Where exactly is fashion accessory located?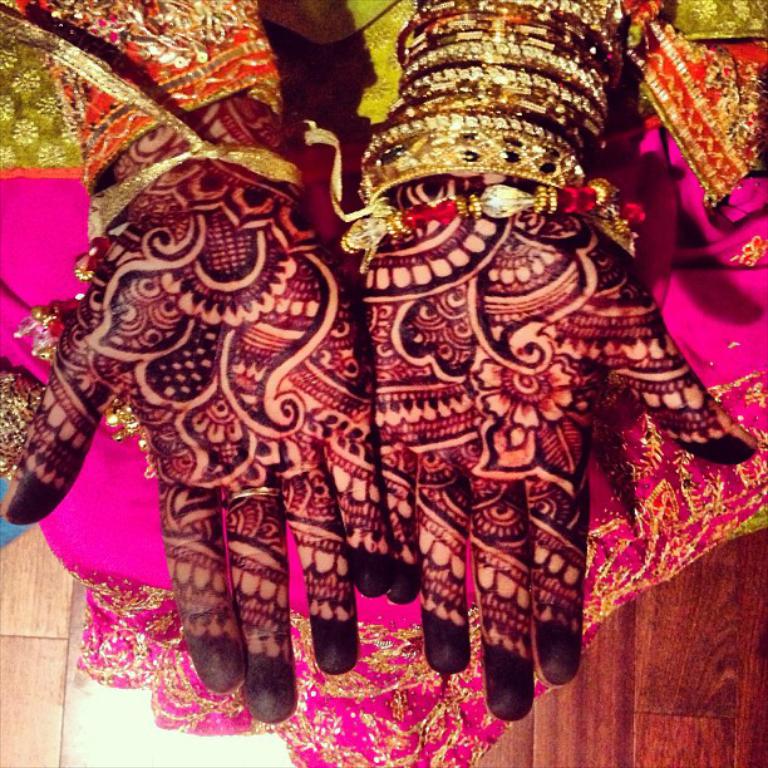
Its bounding box is bbox=[335, 173, 648, 253].
